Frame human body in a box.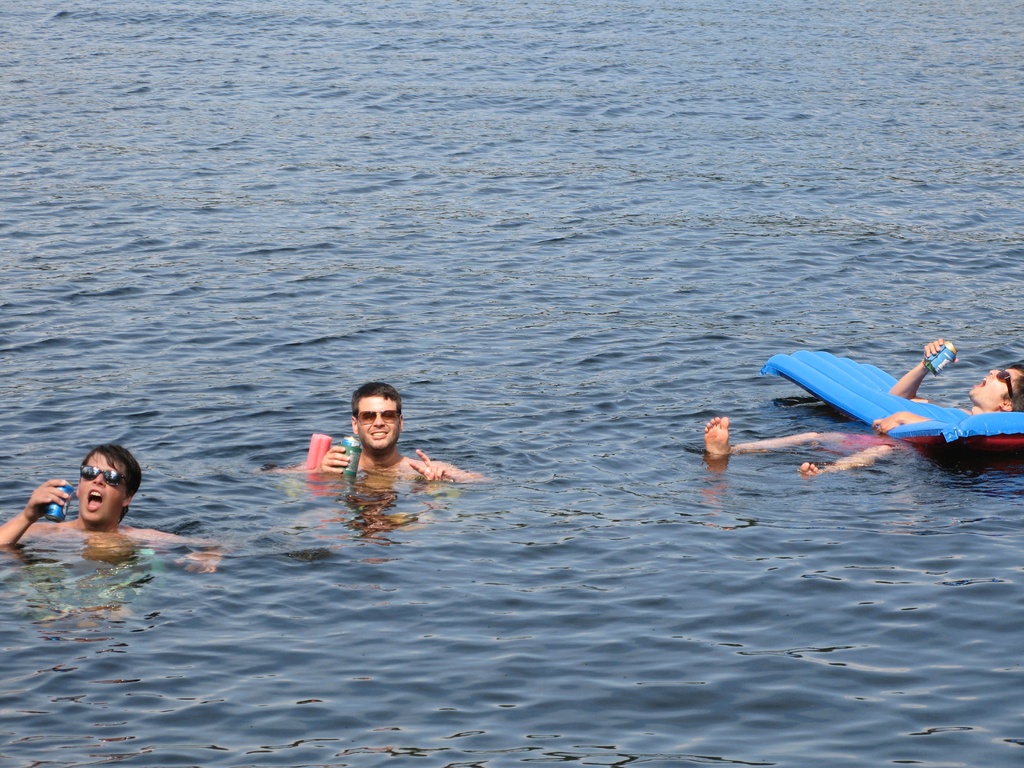
x1=265 y1=387 x2=483 y2=485.
